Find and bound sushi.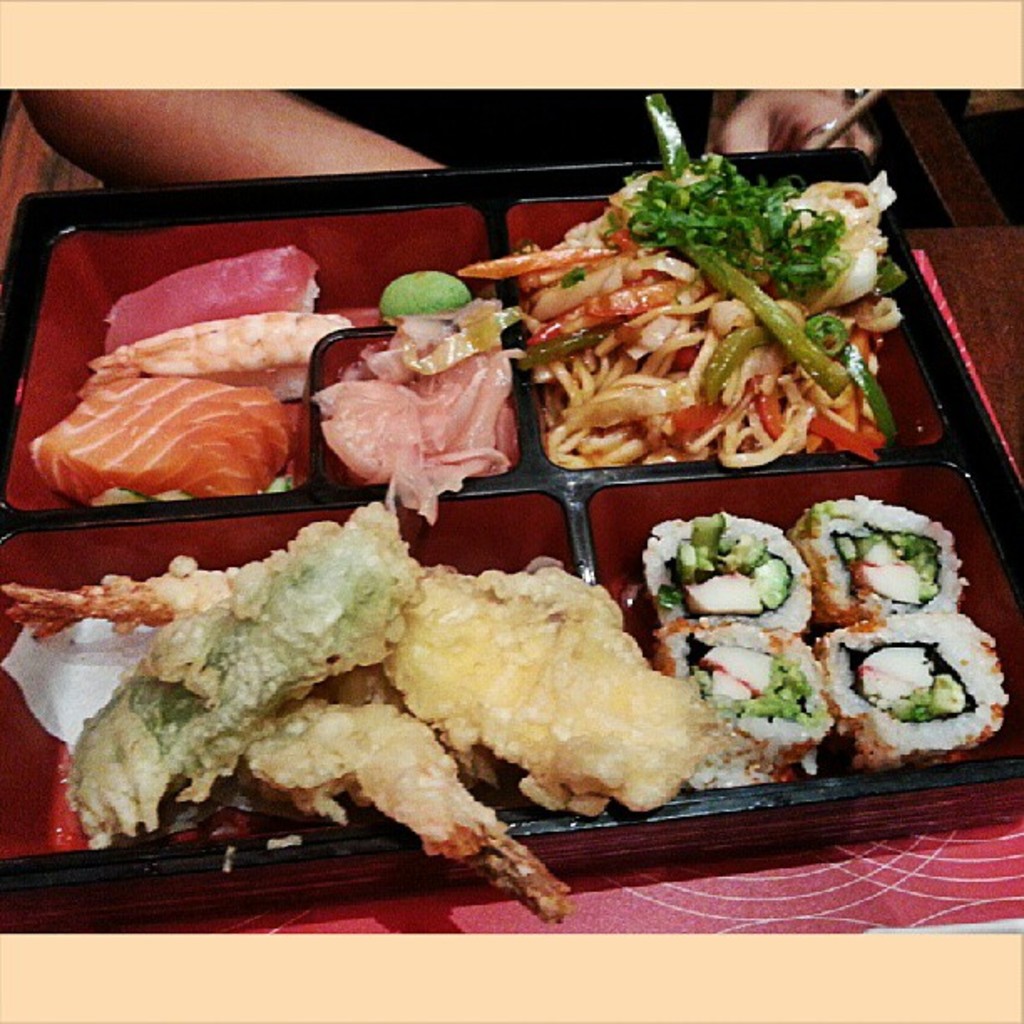
Bound: detection(102, 248, 320, 346).
